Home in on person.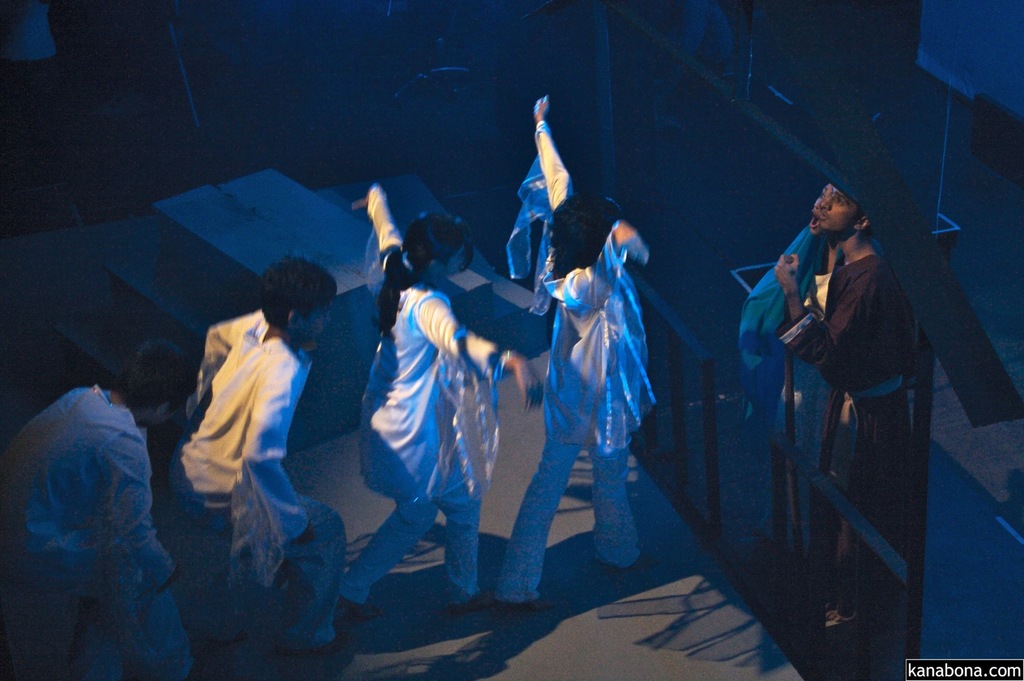
Homed in at bbox=(747, 175, 916, 644).
